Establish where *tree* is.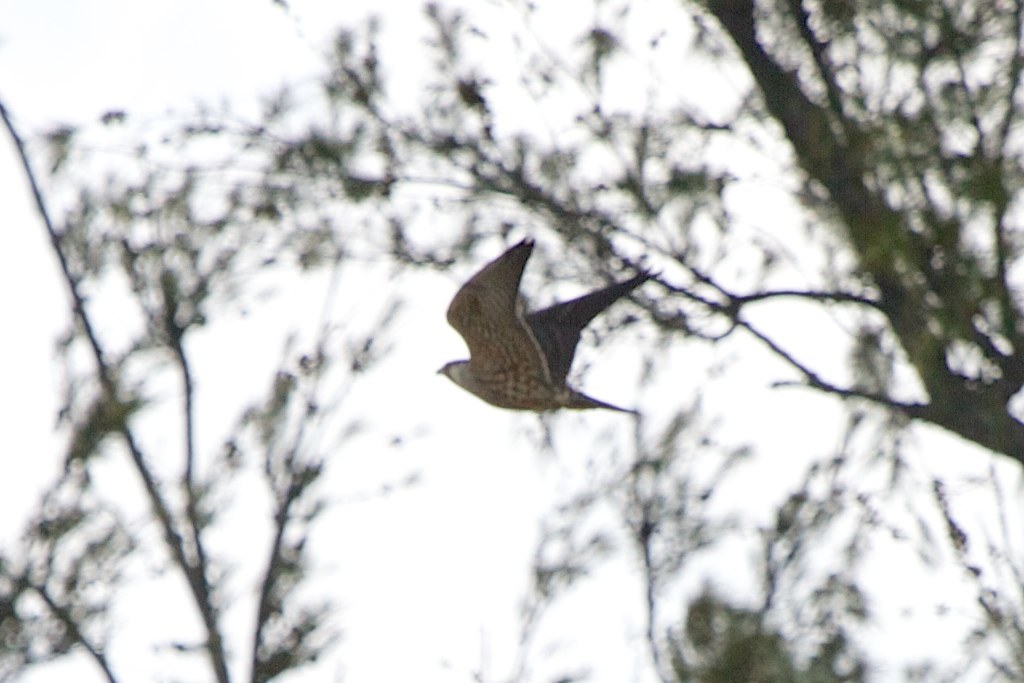
Established at Rect(197, 0, 1023, 461).
